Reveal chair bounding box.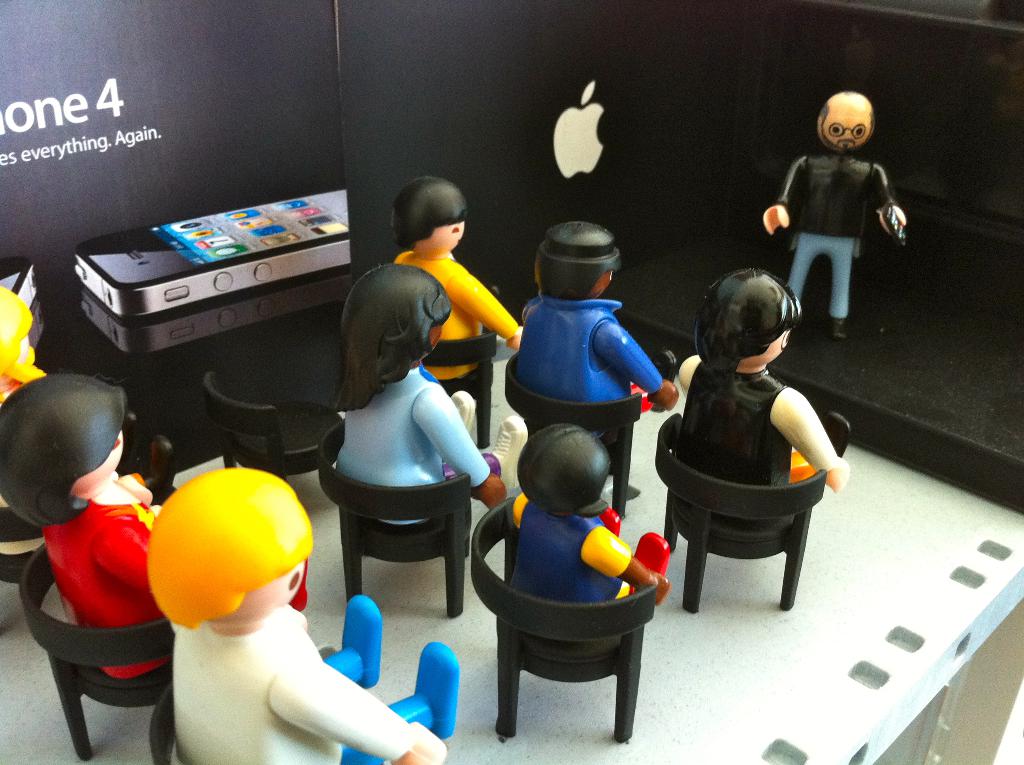
Revealed: 470 487 659 746.
